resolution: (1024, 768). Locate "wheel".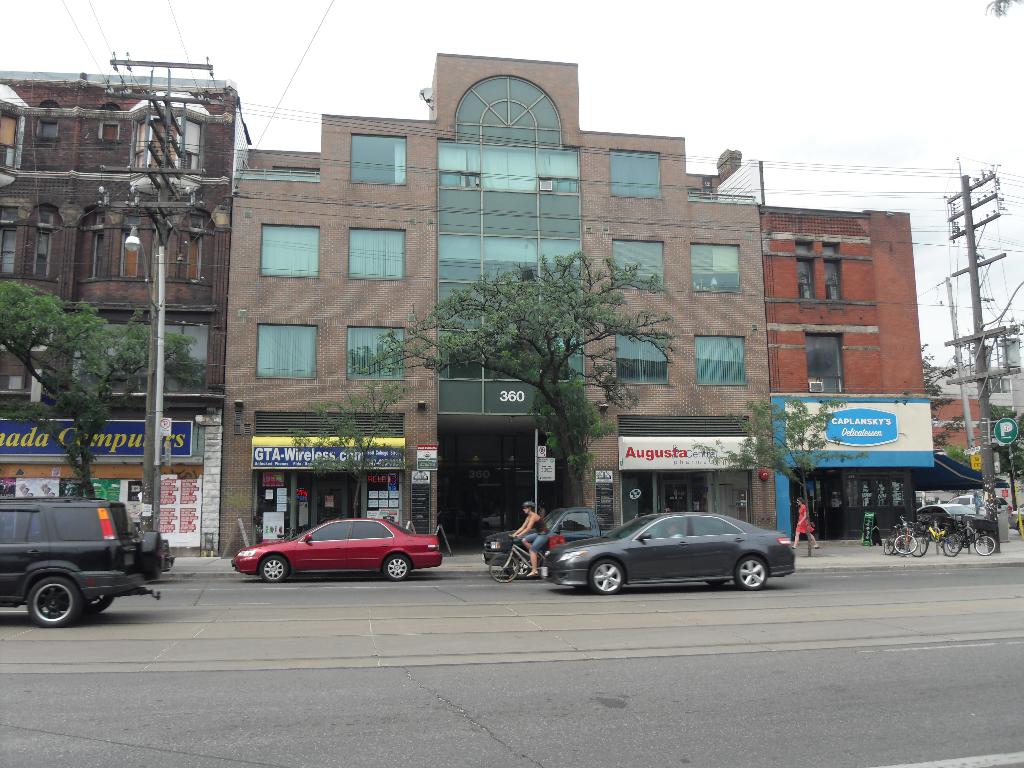
x1=732 y1=554 x2=765 y2=593.
